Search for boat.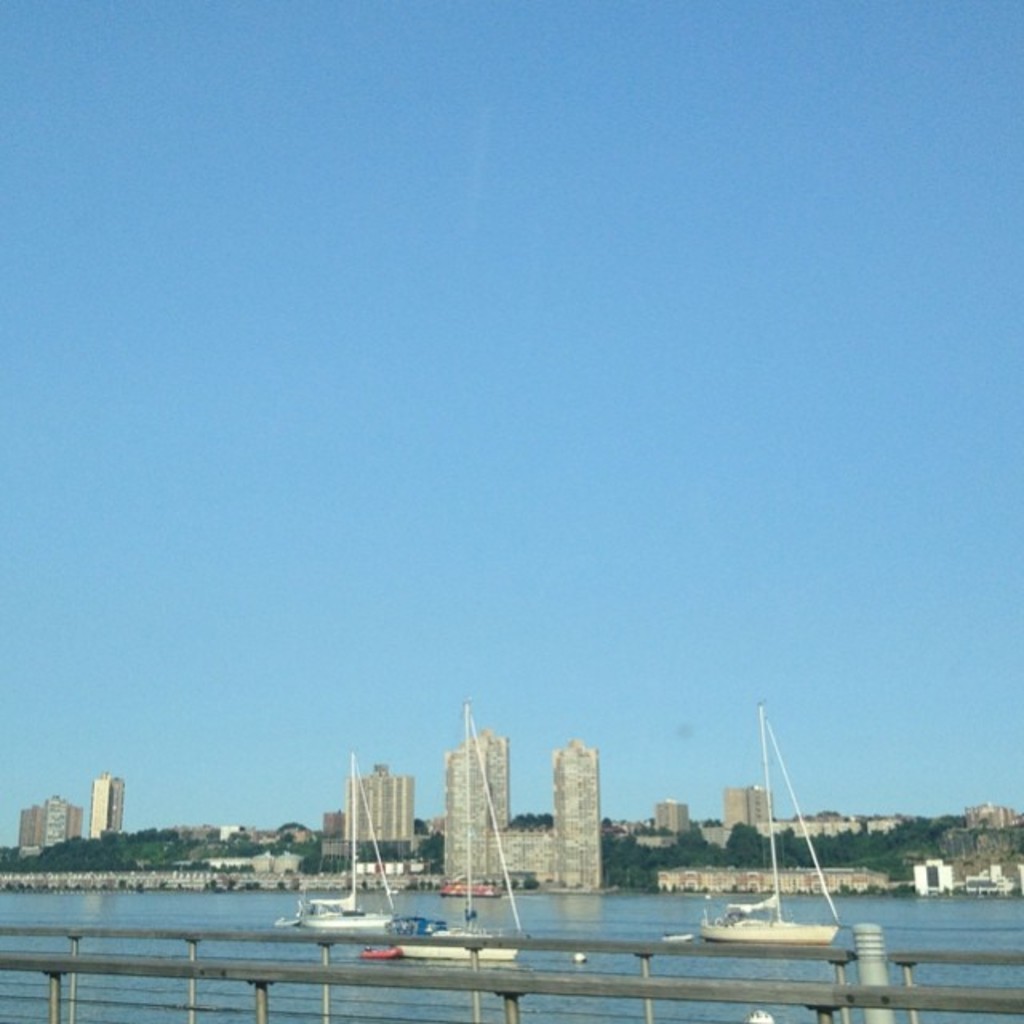
Found at 395/694/522/962.
